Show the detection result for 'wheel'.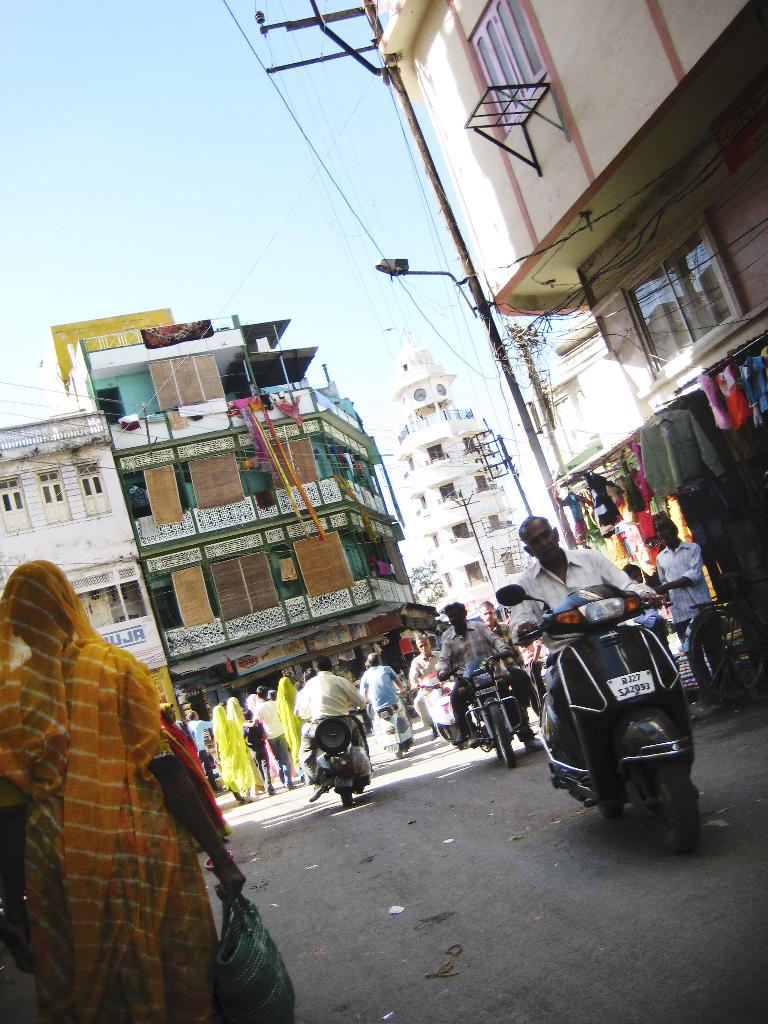
l=646, t=735, r=711, b=839.
